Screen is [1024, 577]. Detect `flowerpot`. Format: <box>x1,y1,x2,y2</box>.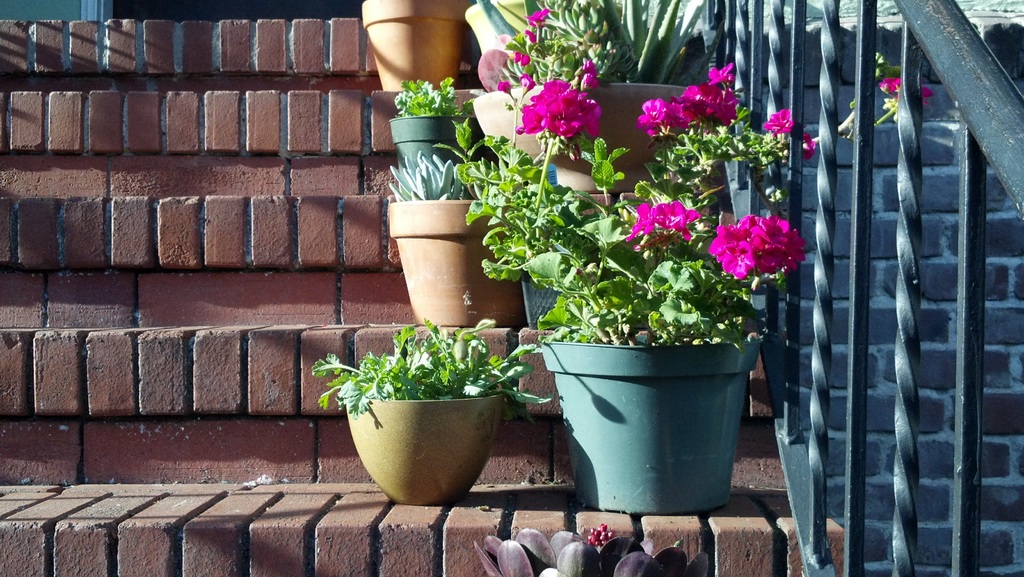
<box>366,0,465,92</box>.
